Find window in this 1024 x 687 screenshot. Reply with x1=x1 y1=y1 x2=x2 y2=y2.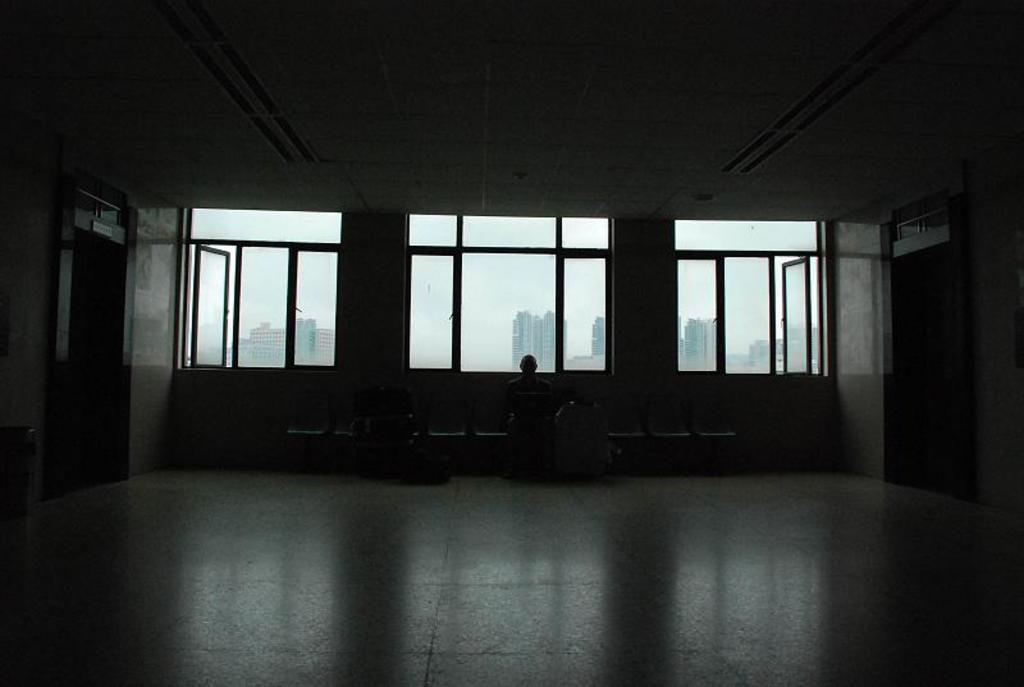
x1=406 y1=212 x2=617 y2=375.
